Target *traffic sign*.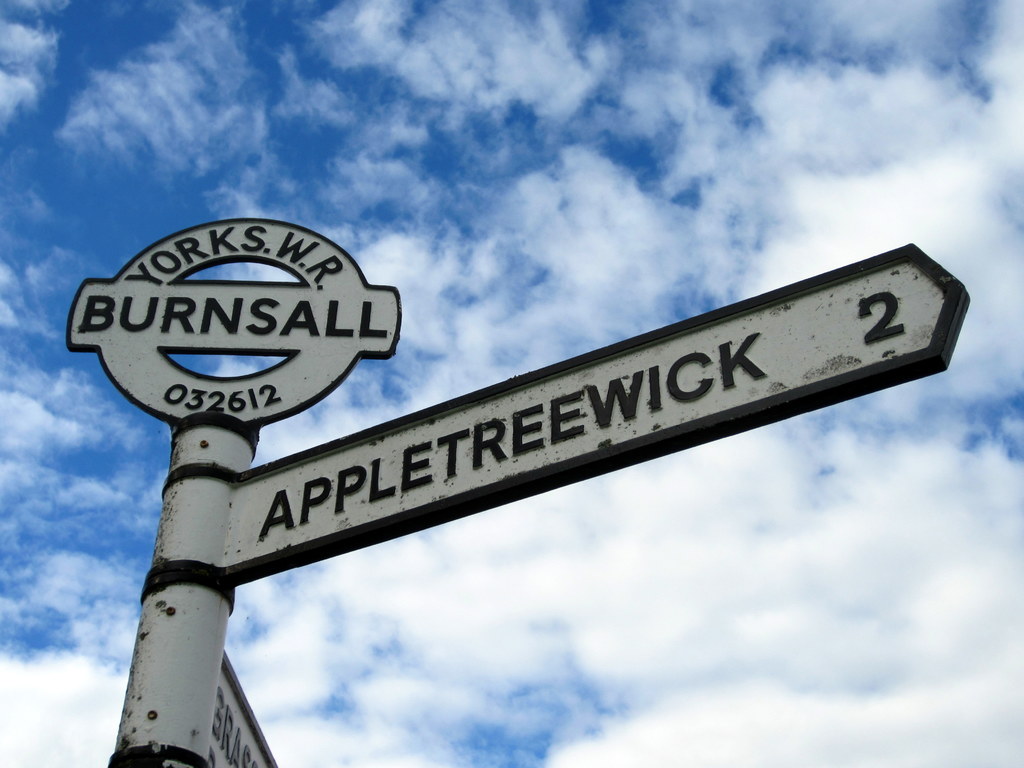
Target region: bbox(223, 234, 975, 575).
